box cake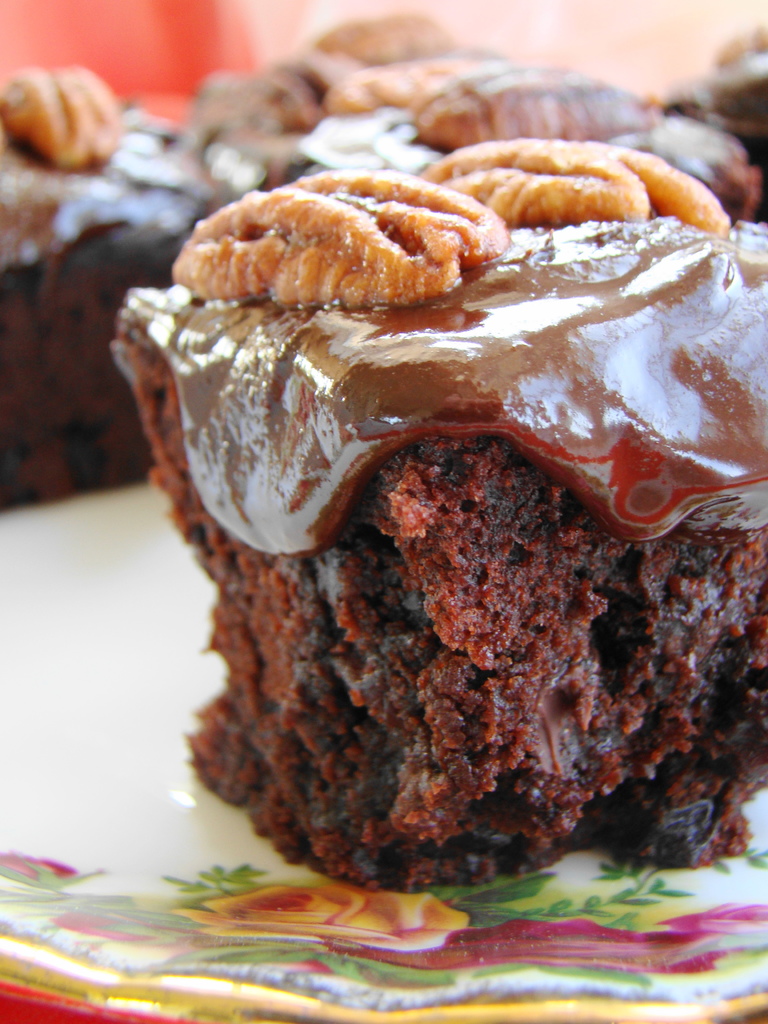
box(189, 8, 767, 225)
